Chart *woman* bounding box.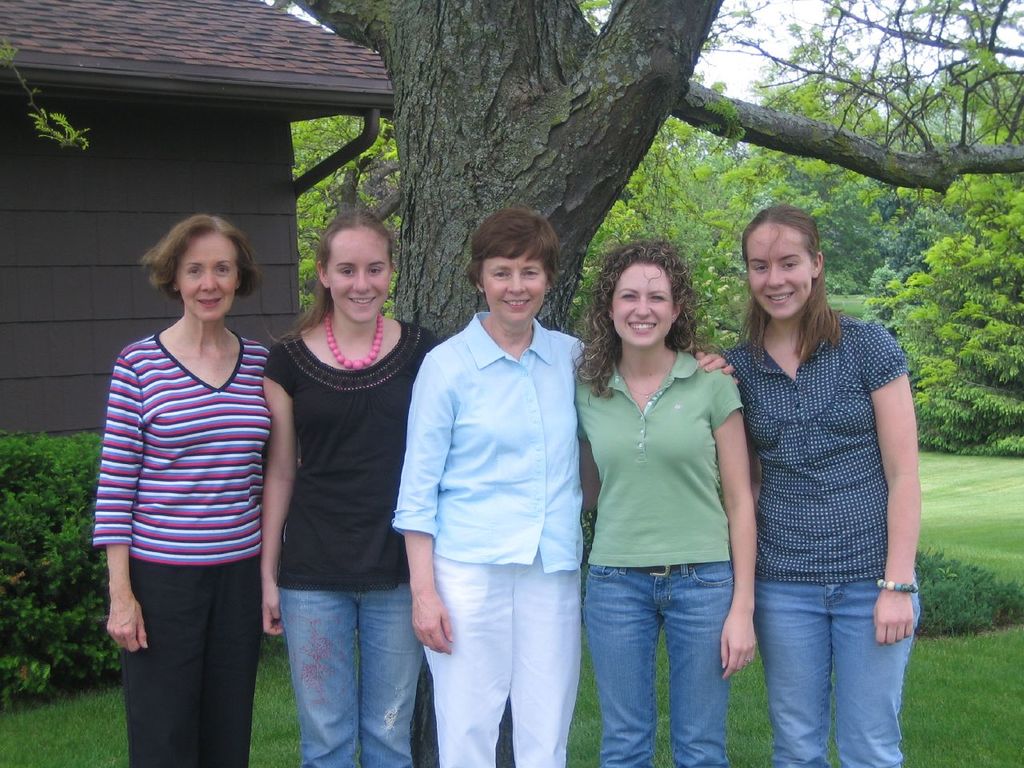
Charted: (85, 187, 290, 767).
